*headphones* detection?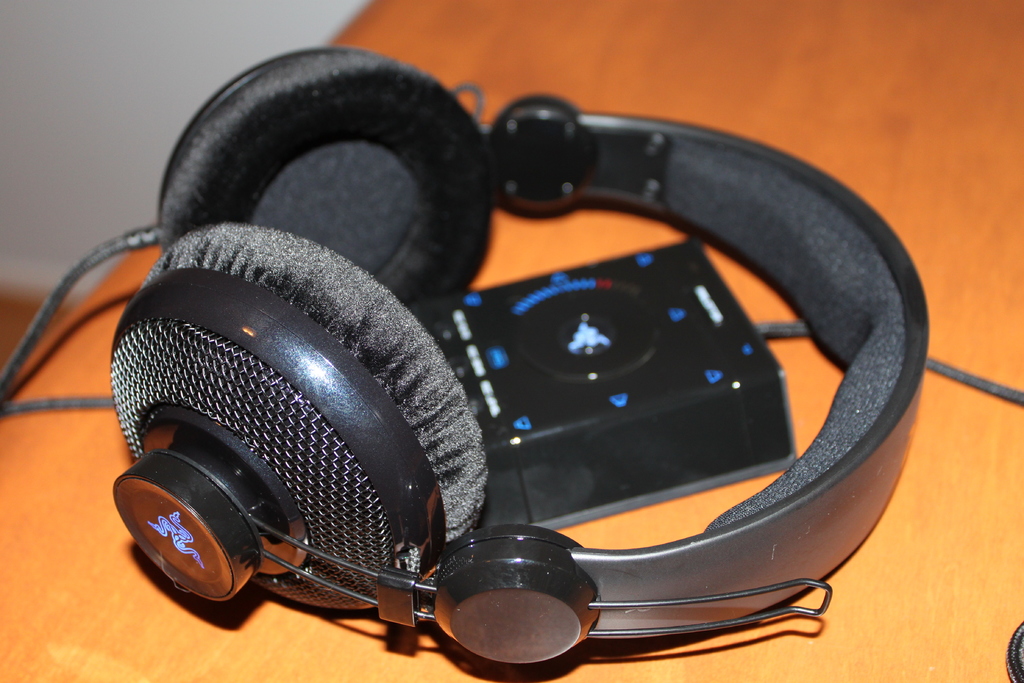
BBox(108, 37, 931, 671)
